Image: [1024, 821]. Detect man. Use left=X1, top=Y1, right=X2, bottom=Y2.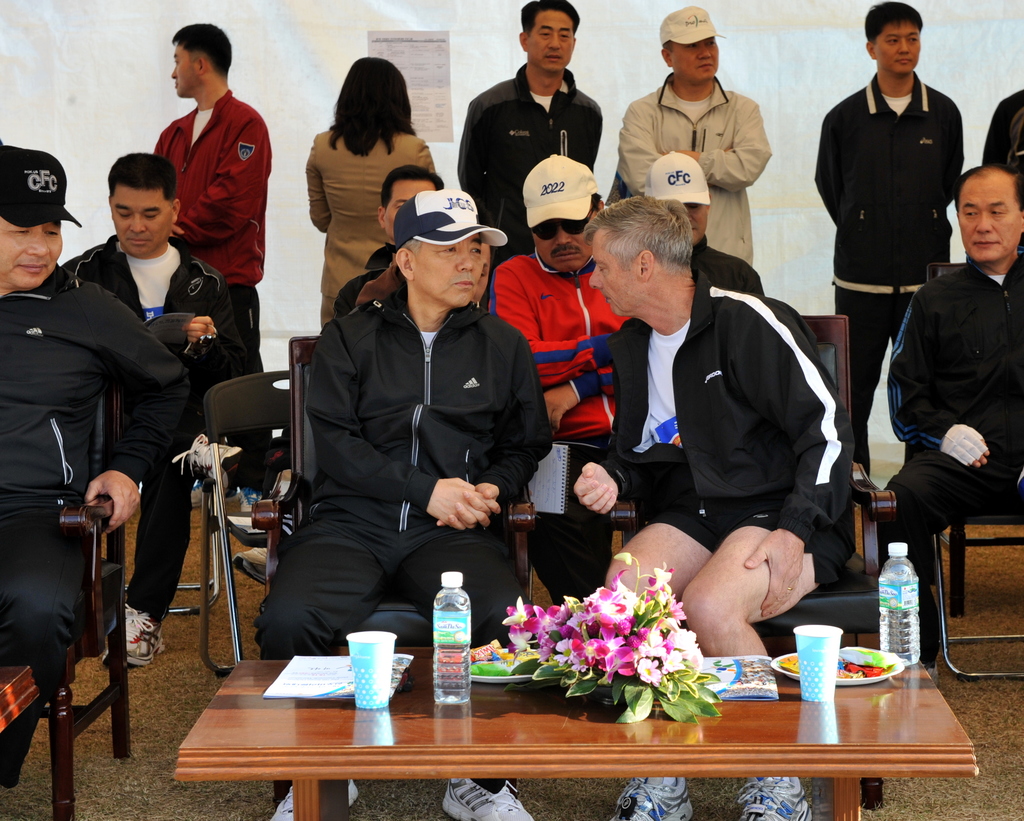
left=260, top=184, right=564, bottom=820.
